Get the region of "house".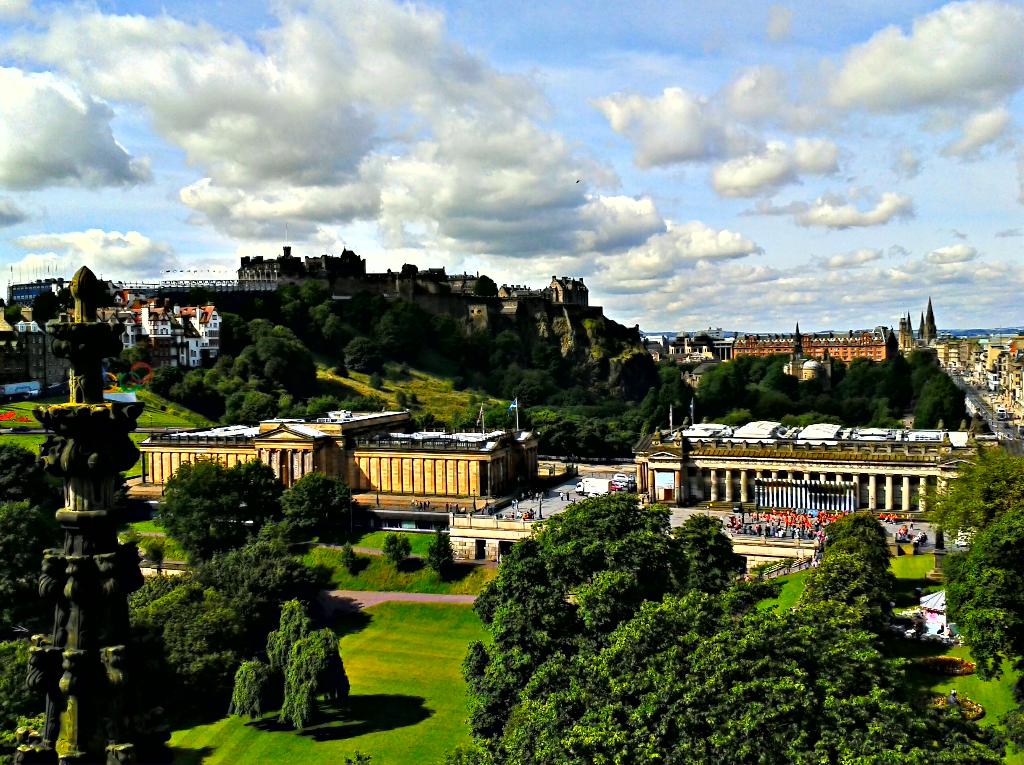
x1=442 y1=426 x2=527 y2=522.
